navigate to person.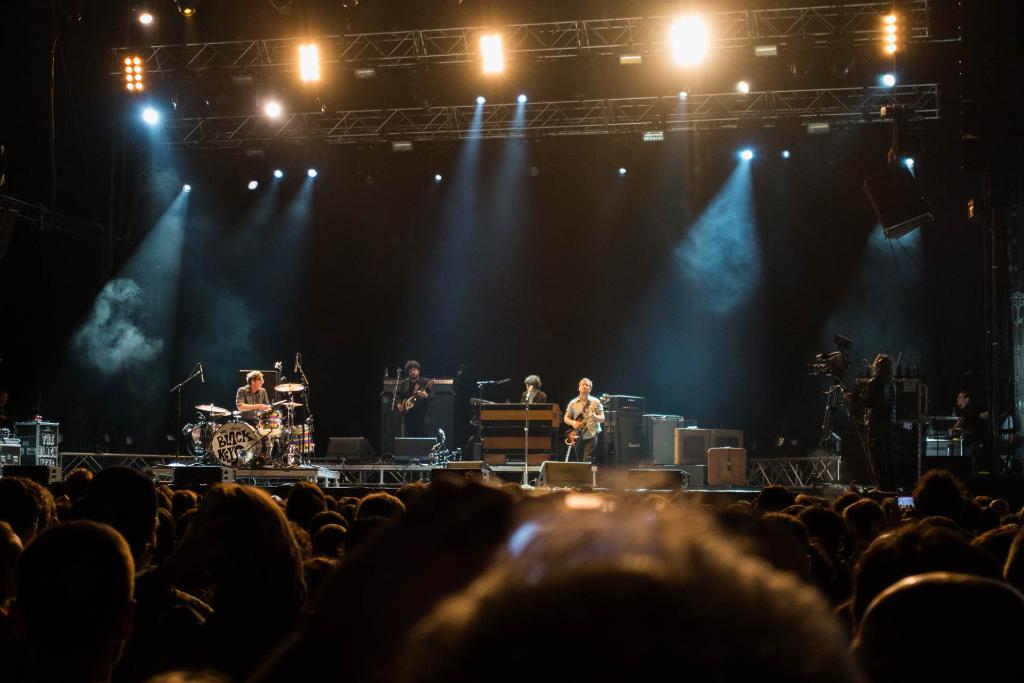
Navigation target: 982:406:1015:470.
